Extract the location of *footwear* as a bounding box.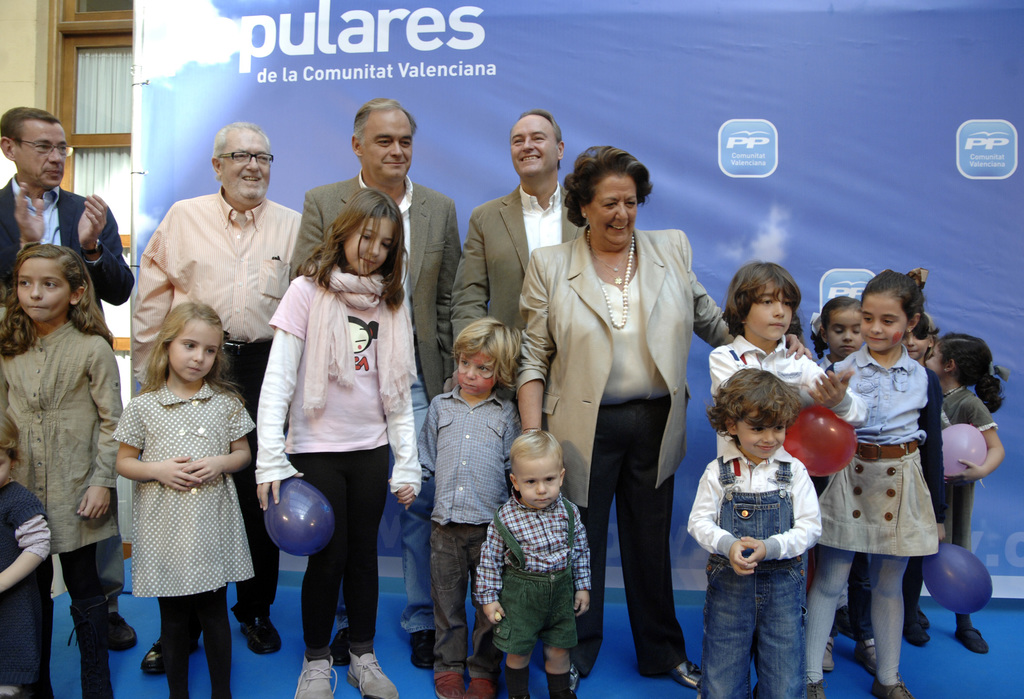
(228, 602, 284, 657).
